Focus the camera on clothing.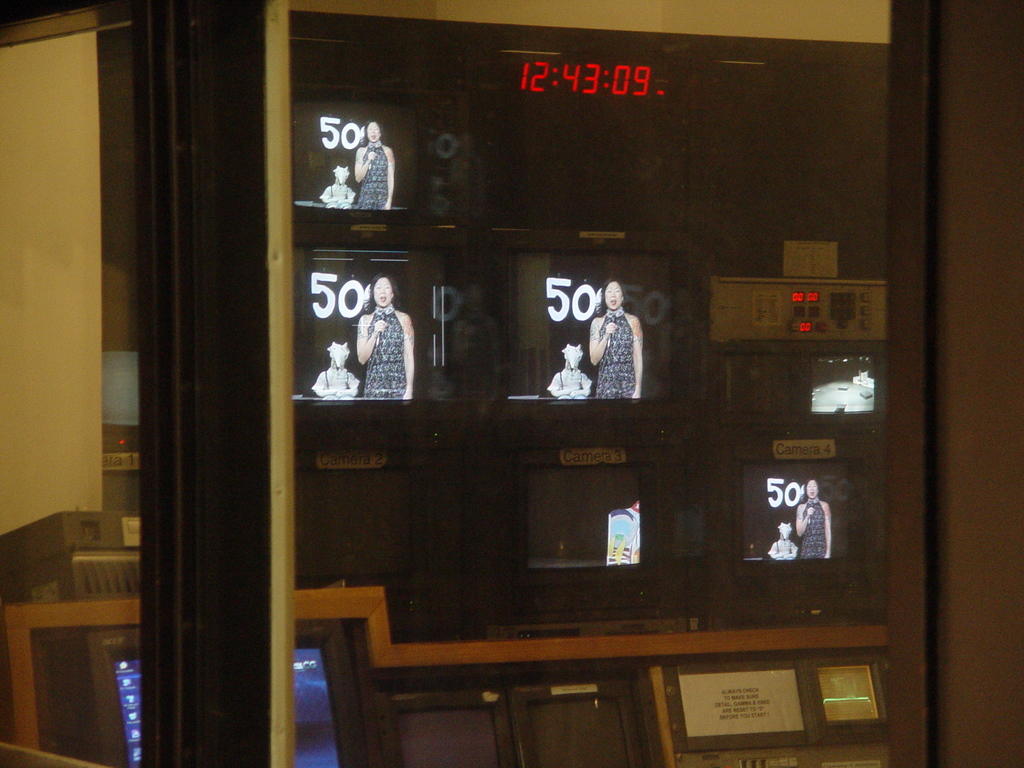
Focus region: <bbox>597, 305, 640, 403</bbox>.
